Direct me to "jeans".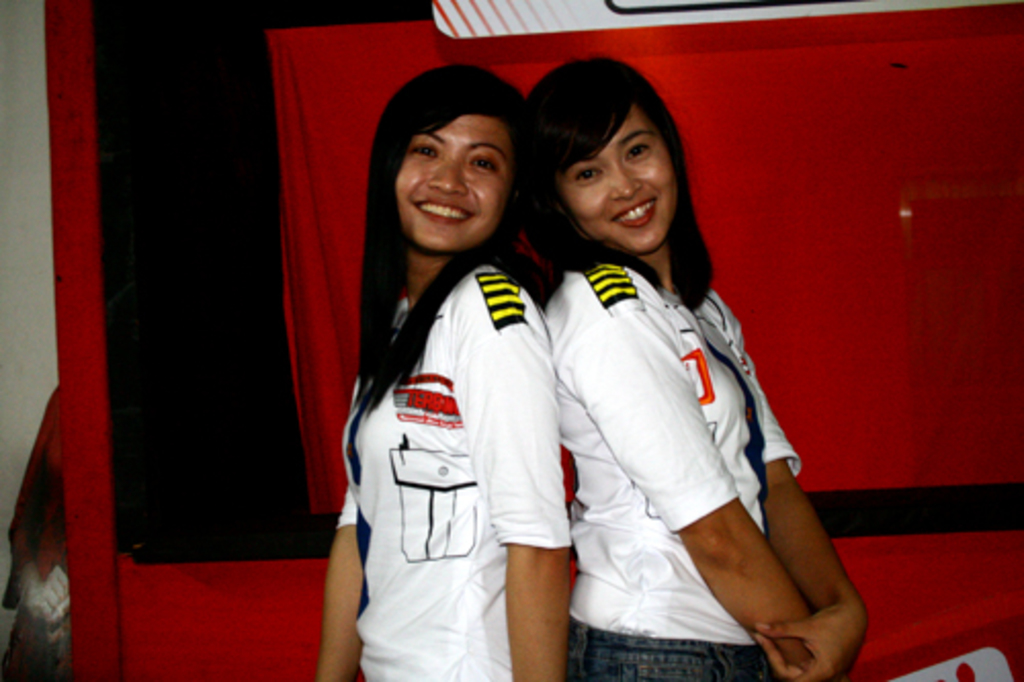
Direction: select_region(575, 623, 774, 680).
